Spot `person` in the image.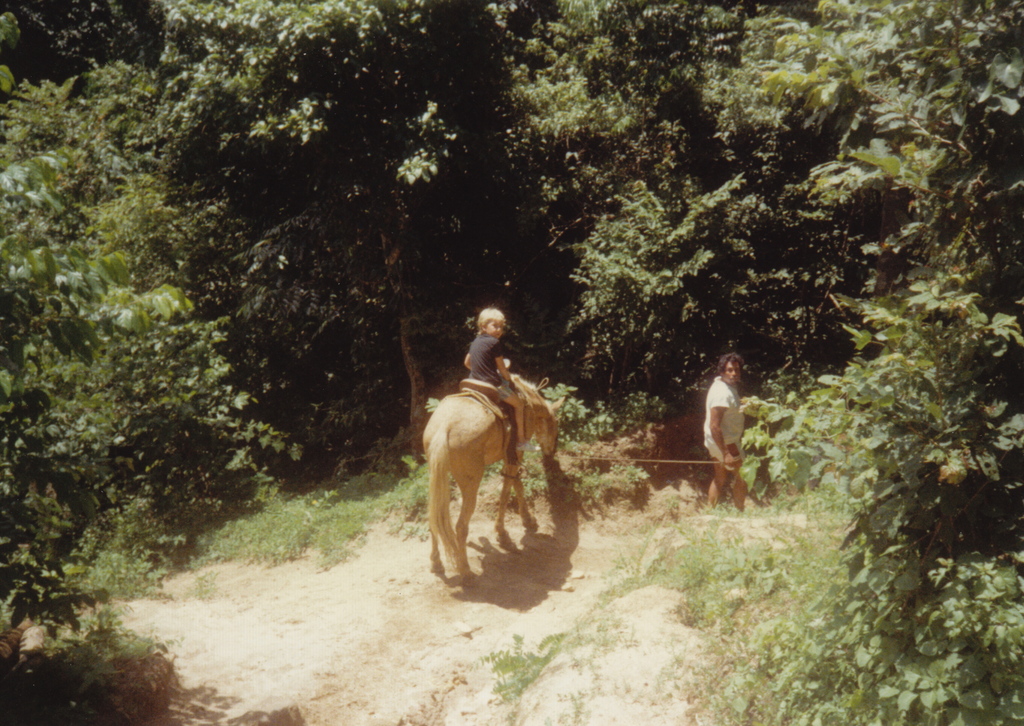
`person` found at {"left": 698, "top": 364, "right": 759, "bottom": 523}.
